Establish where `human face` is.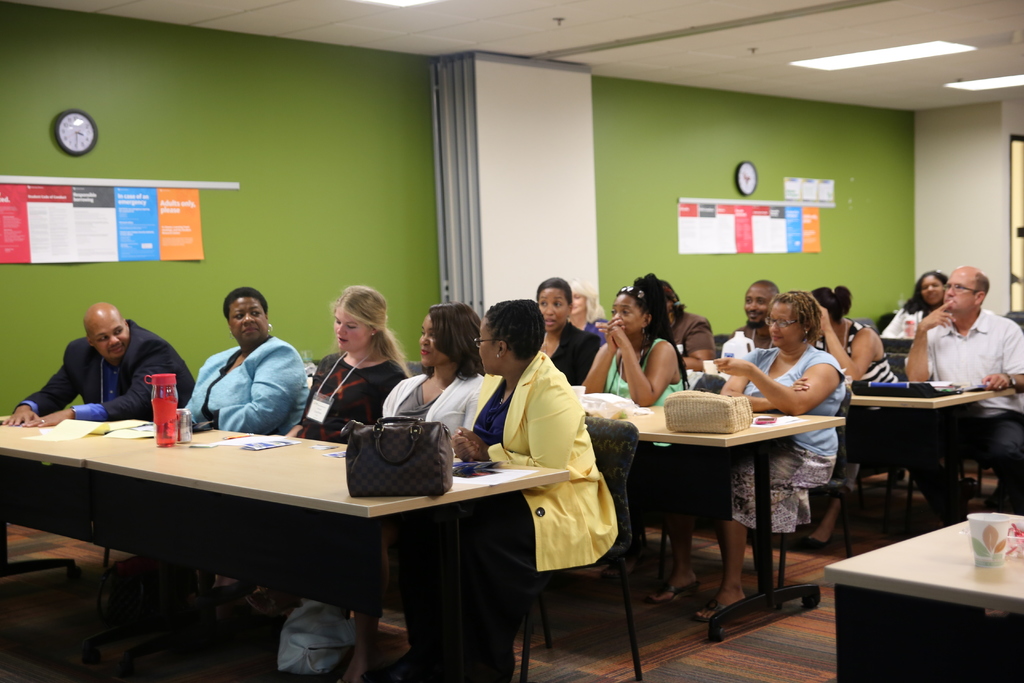
Established at 767, 298, 797, 354.
